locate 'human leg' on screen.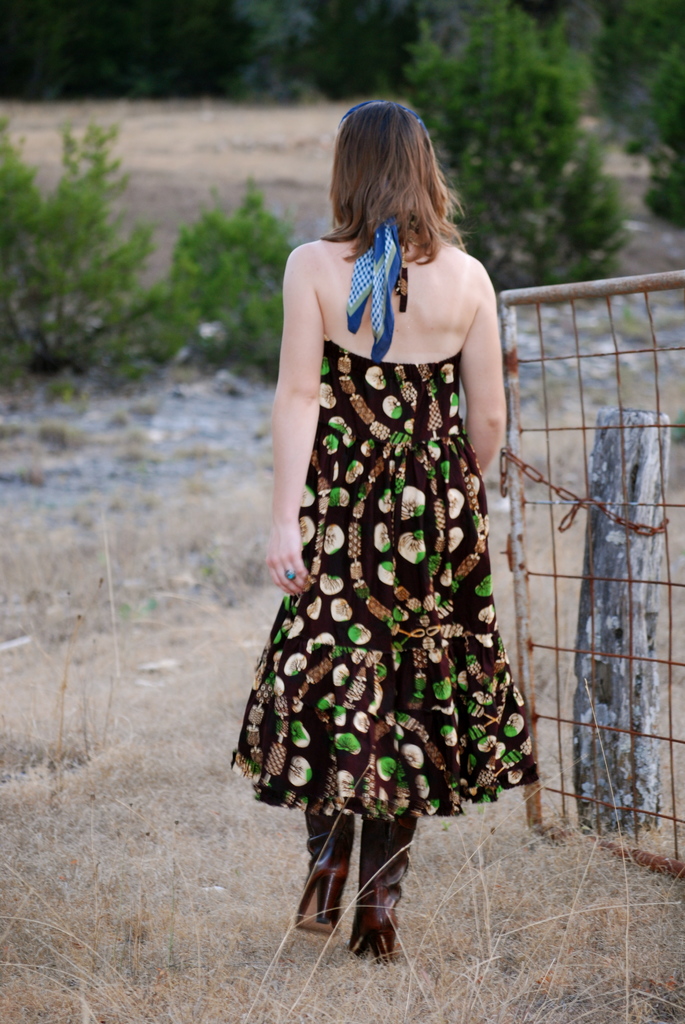
On screen at 356, 462, 450, 963.
